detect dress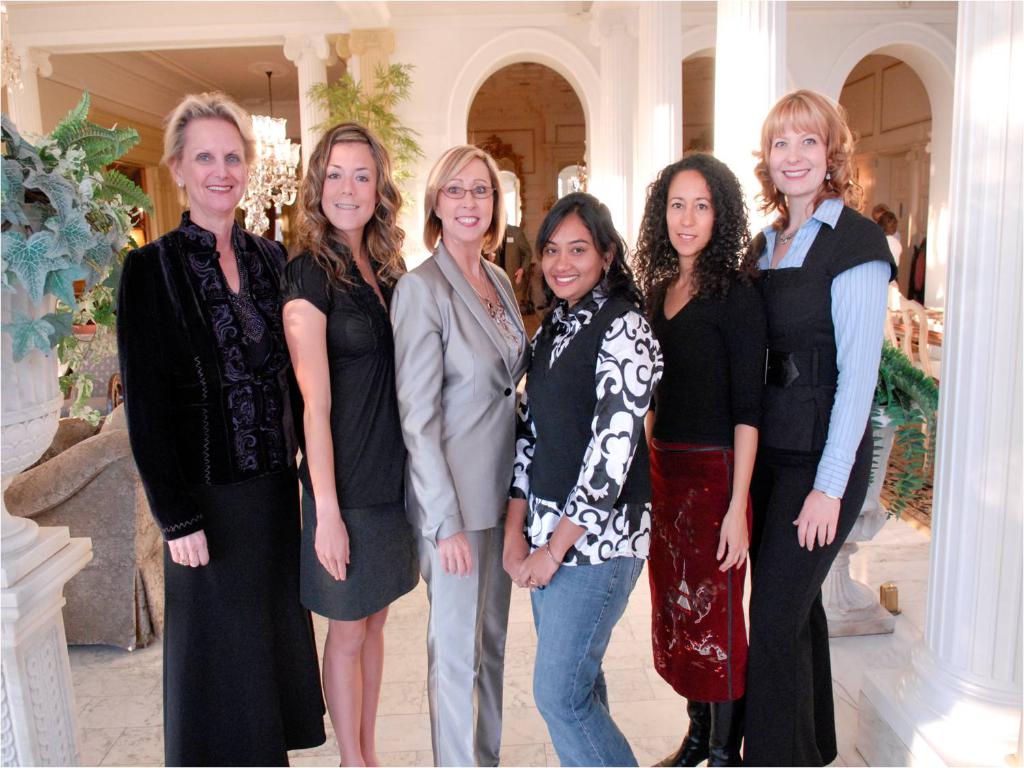
(121, 218, 288, 767)
